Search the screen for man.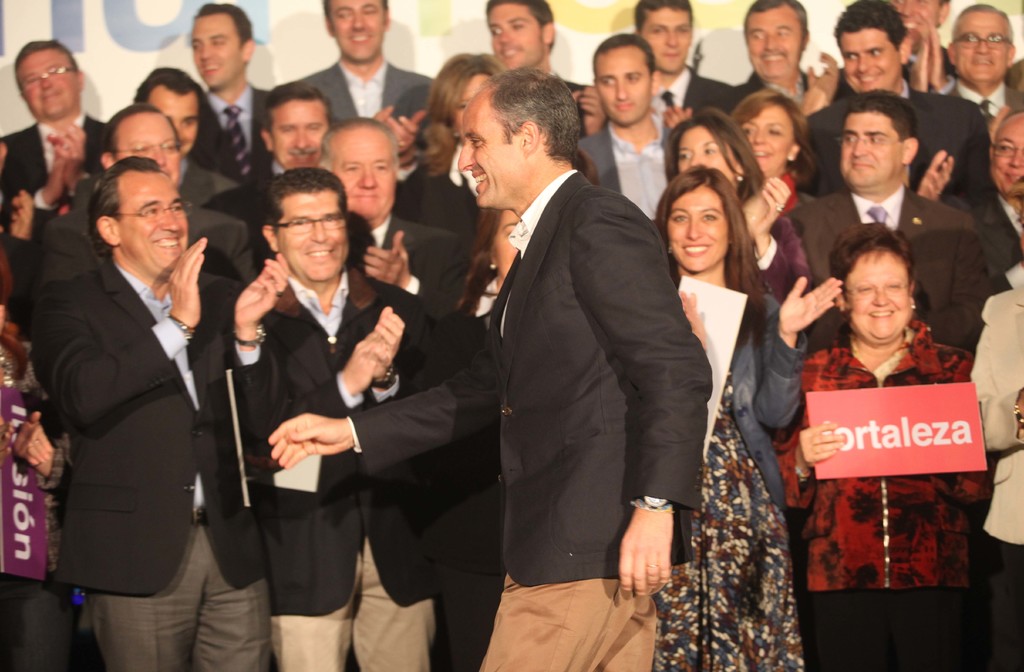
Found at 289,0,437,179.
